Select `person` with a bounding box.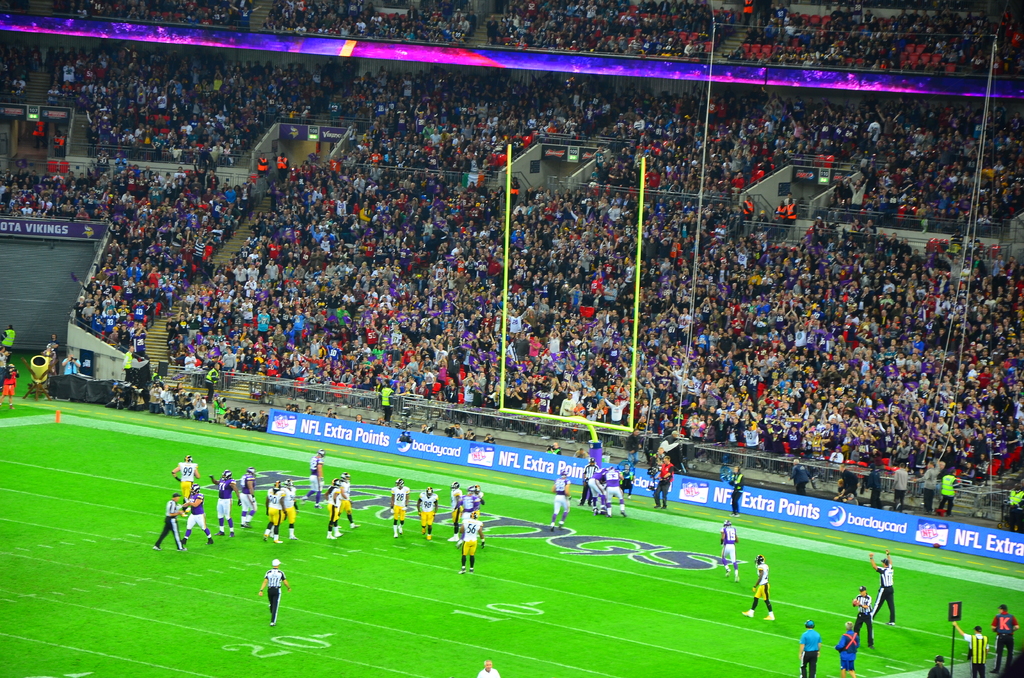
[left=724, top=523, right=739, bottom=570].
